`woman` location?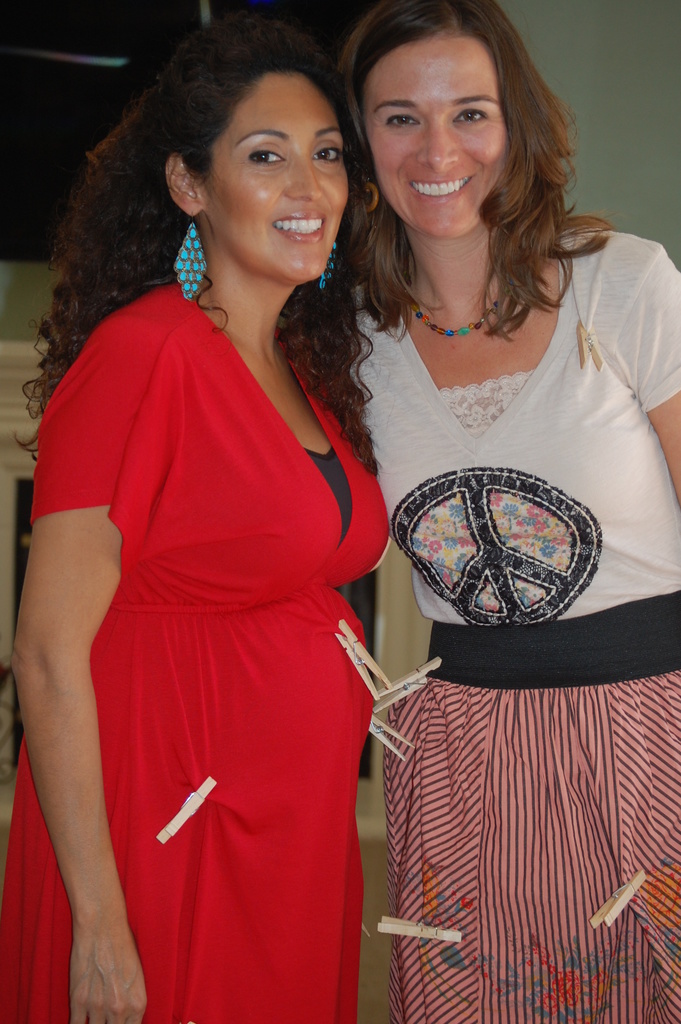
{"x1": 22, "y1": 31, "x2": 452, "y2": 1023}
